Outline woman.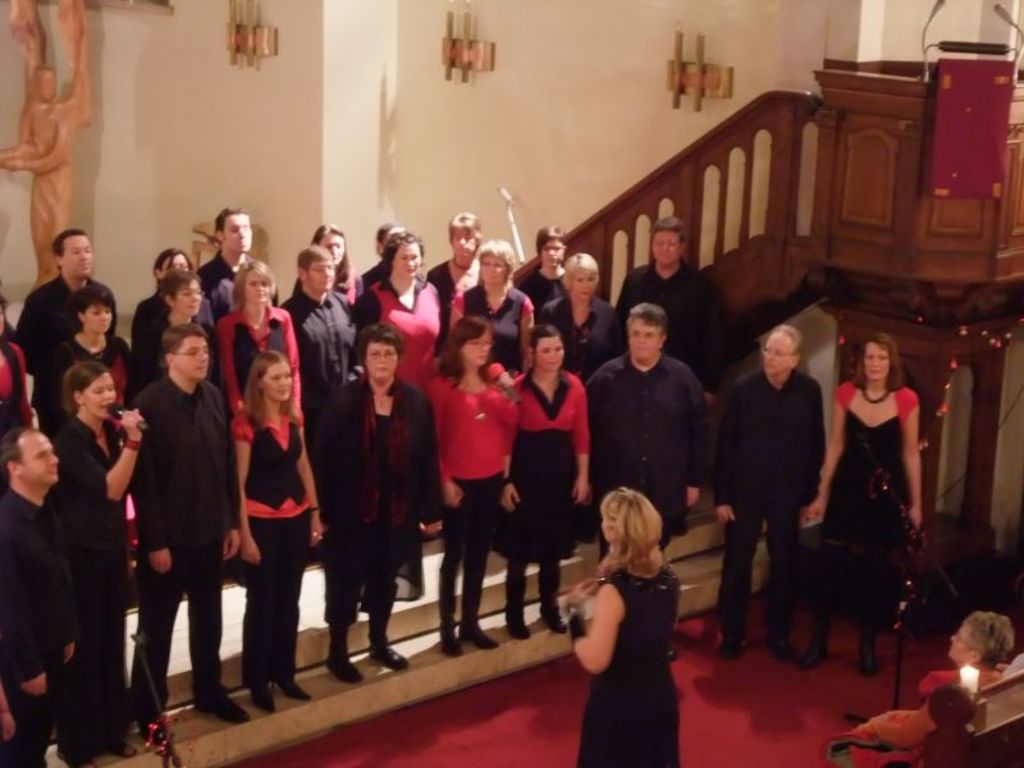
Outline: {"left": 32, "top": 280, "right": 136, "bottom": 415}.
